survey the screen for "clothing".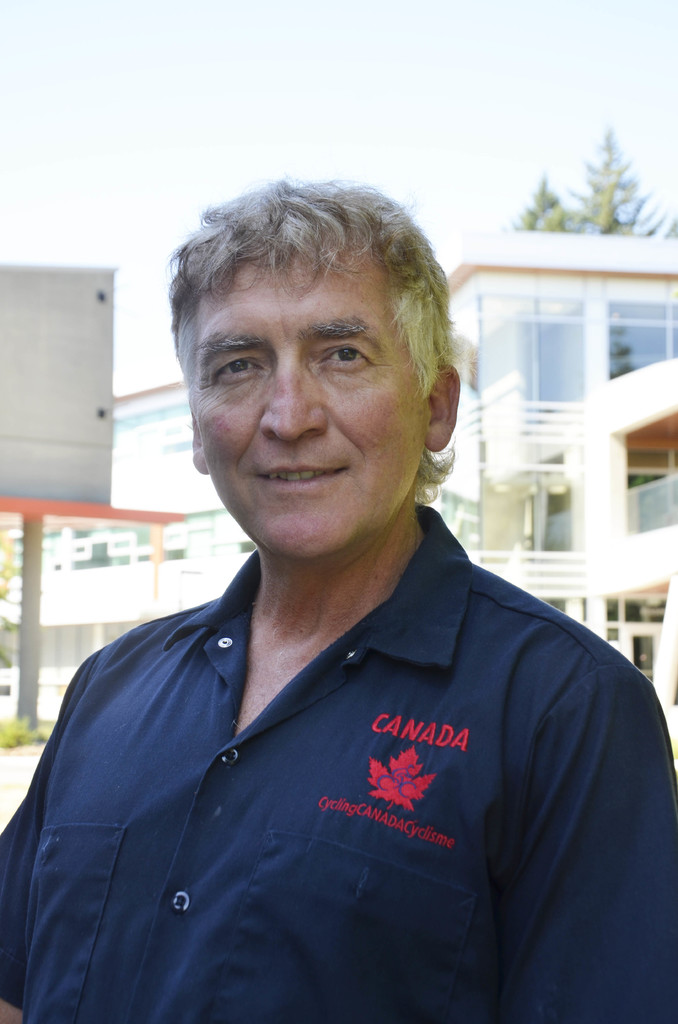
Survey found: (0,502,677,1023).
